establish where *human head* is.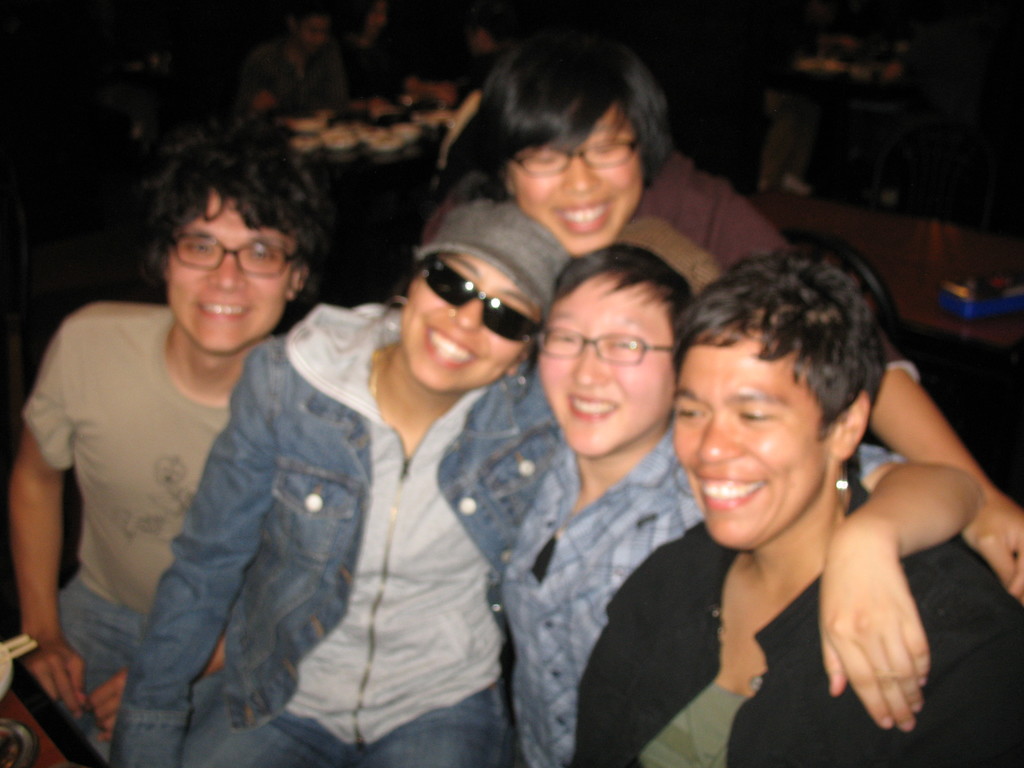
Established at box=[399, 196, 570, 397].
